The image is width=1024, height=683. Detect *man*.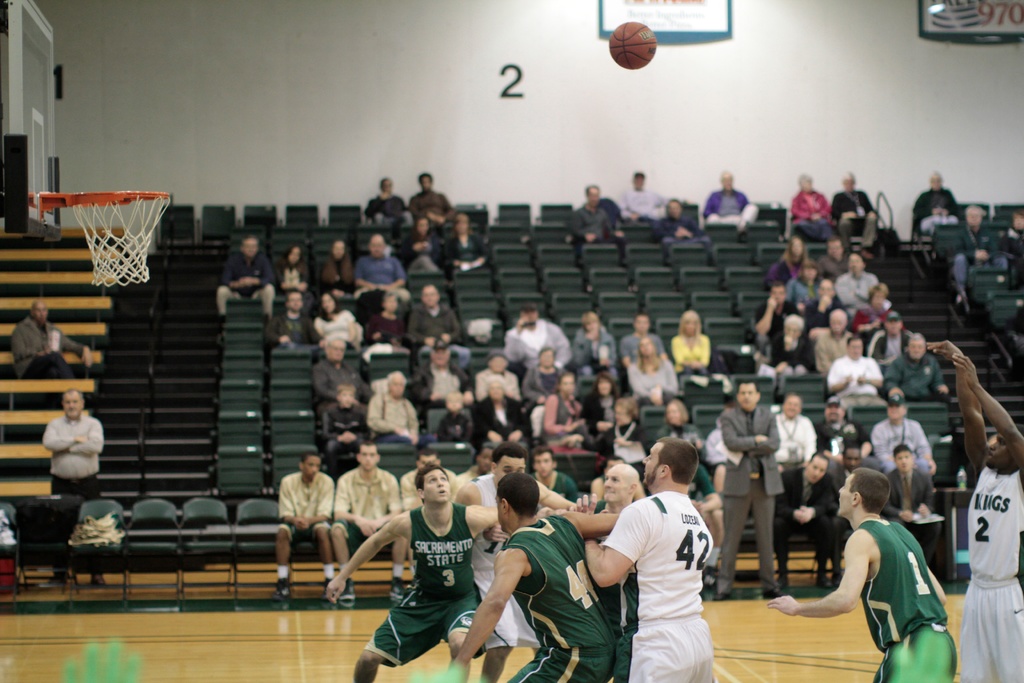
Detection: crop(772, 465, 958, 682).
